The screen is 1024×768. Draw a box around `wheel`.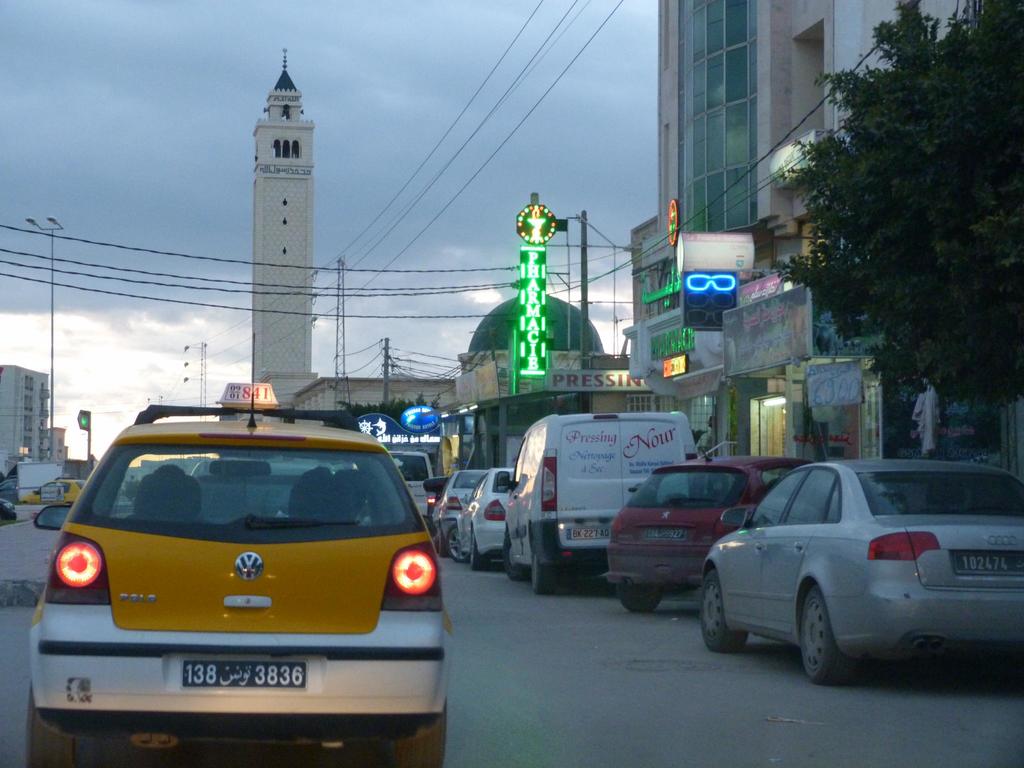
pyautogui.locateOnScreen(471, 545, 490, 572).
